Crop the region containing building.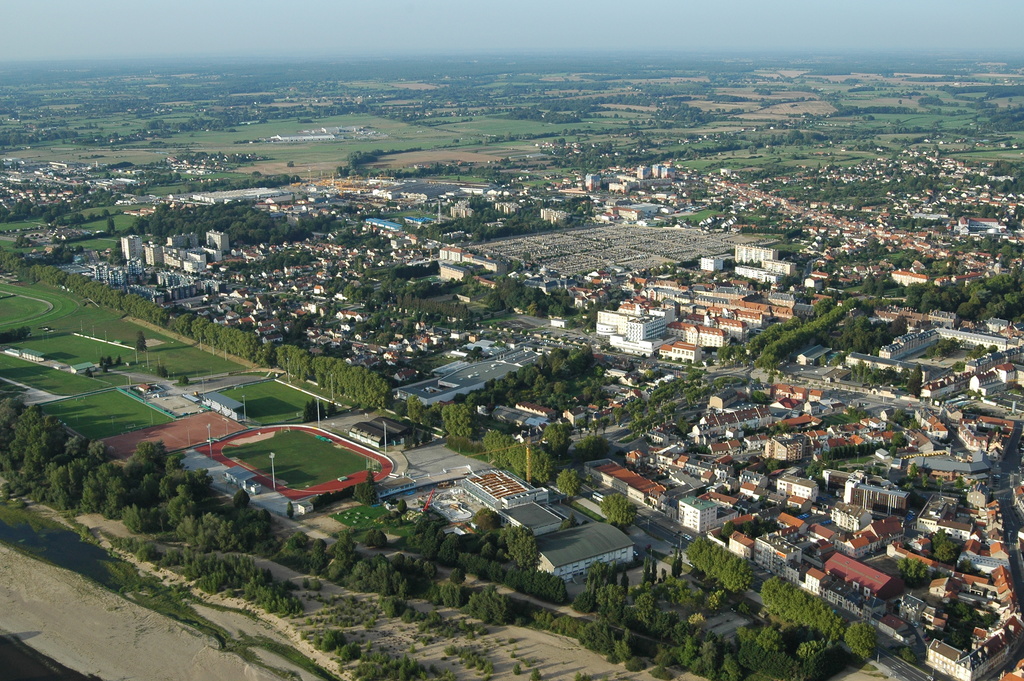
Crop region: 493 488 639 582.
